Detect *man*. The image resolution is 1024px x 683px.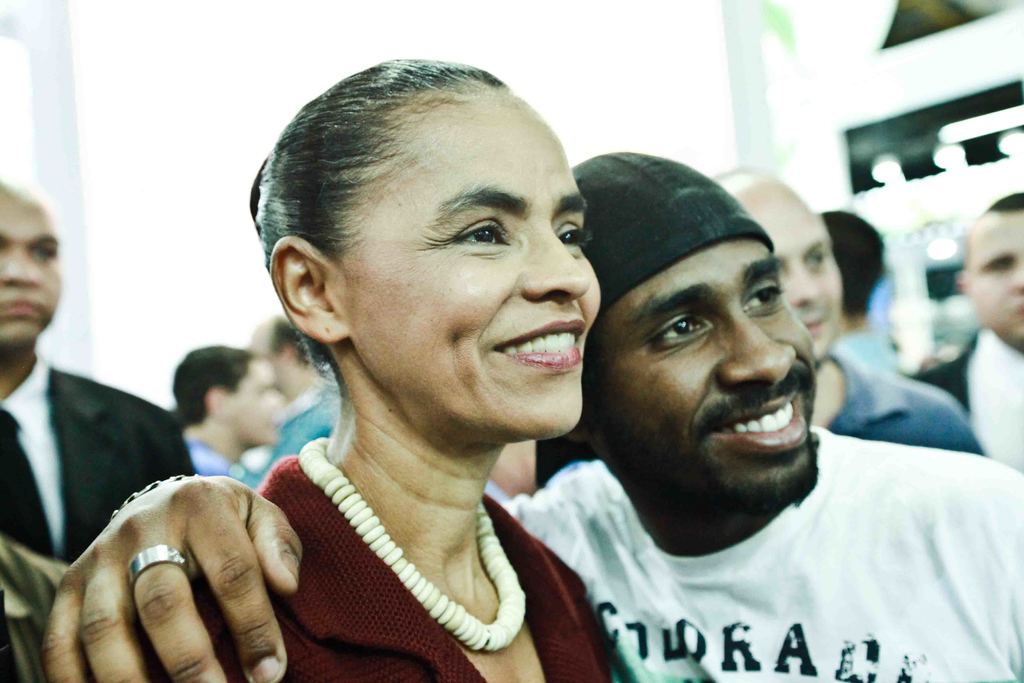
pyautogui.locateOnScreen(703, 162, 991, 461).
